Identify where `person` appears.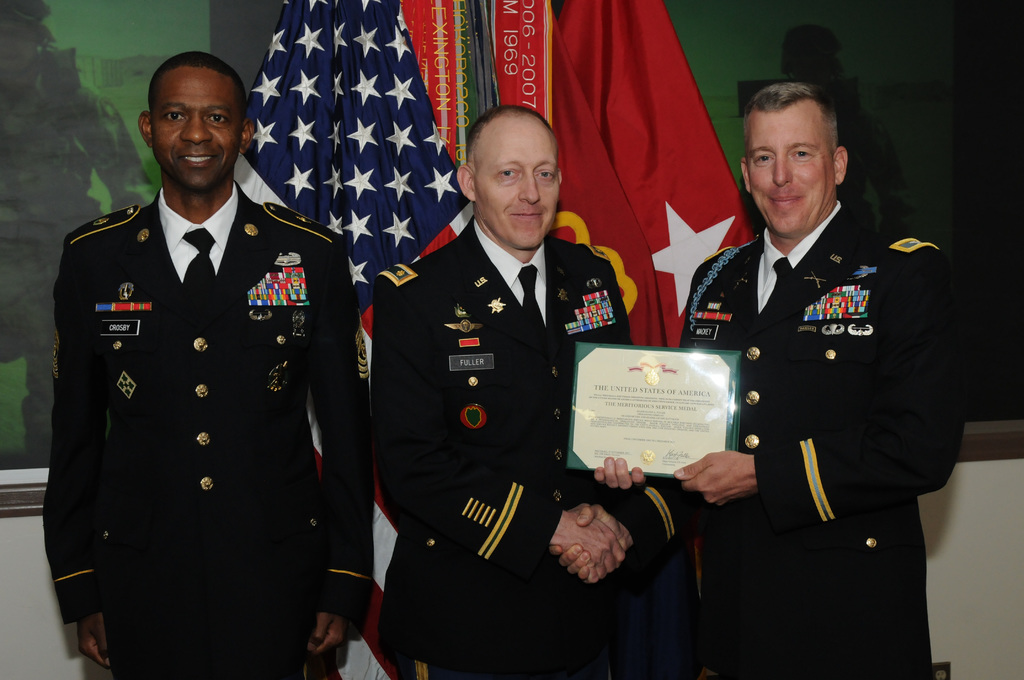
Appears at x1=740, y1=24, x2=916, y2=234.
